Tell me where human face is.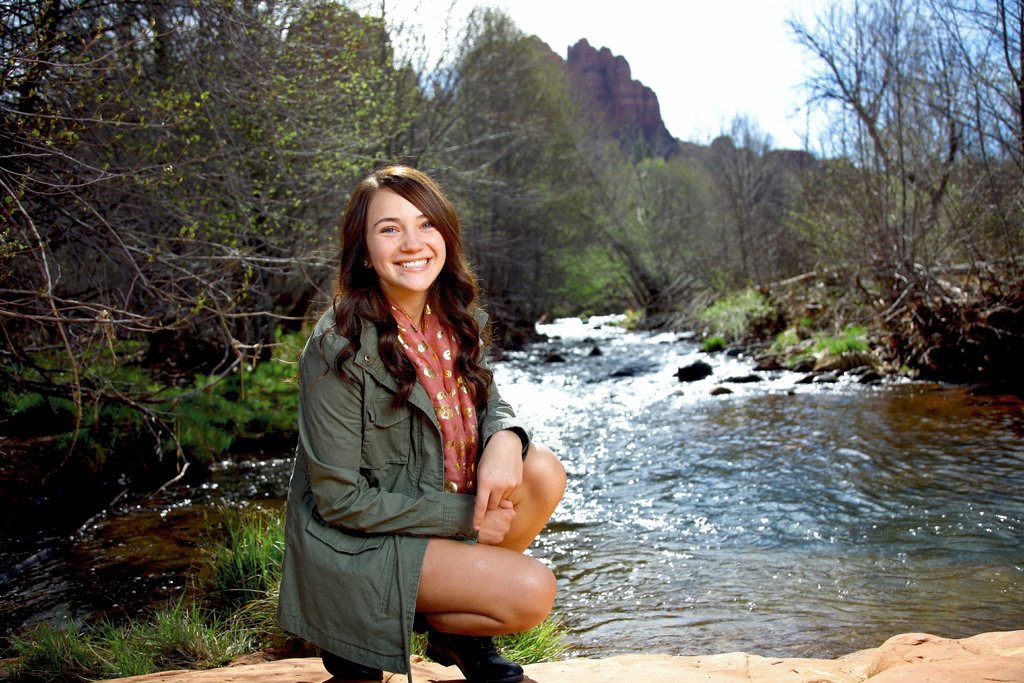
human face is at <box>365,188,447,294</box>.
